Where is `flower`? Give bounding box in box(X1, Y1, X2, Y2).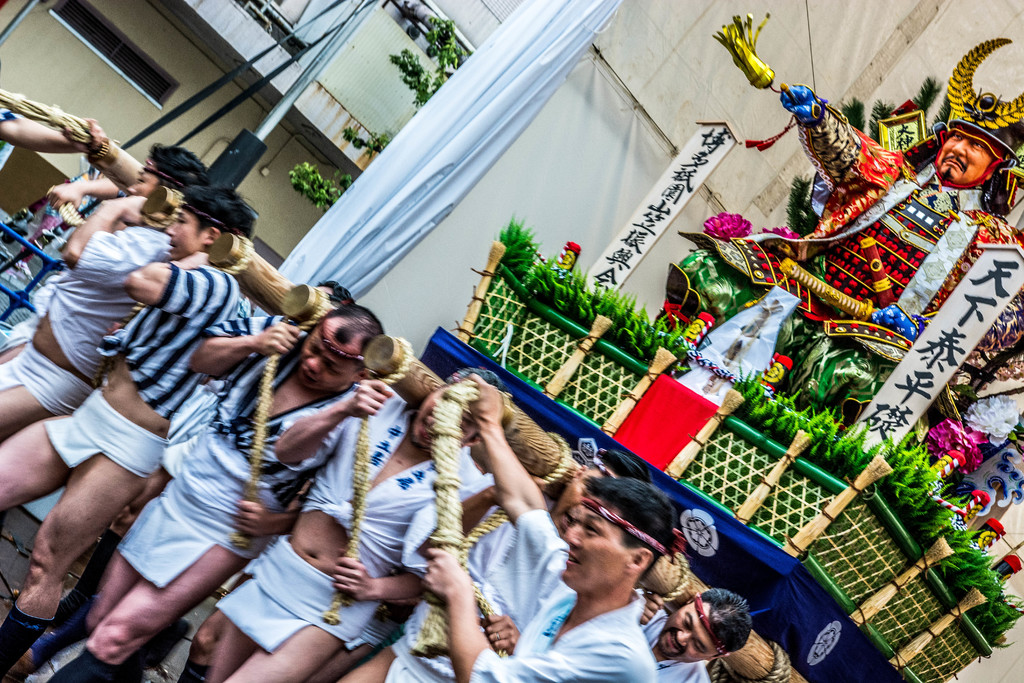
box(701, 206, 752, 240).
